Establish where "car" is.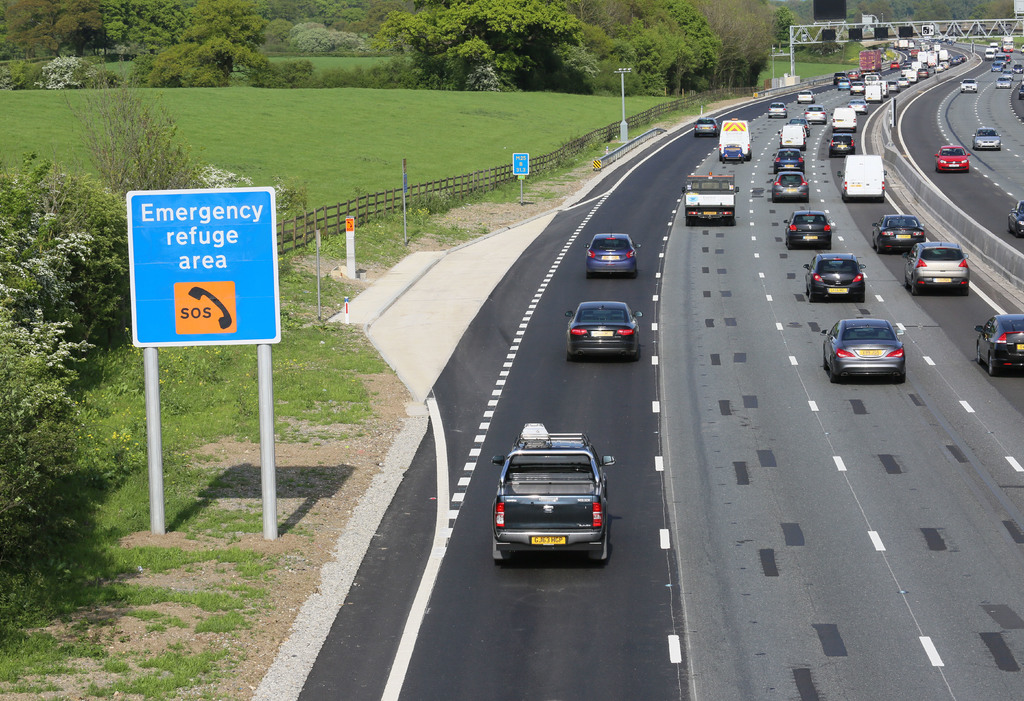
Established at Rect(916, 67, 931, 79).
